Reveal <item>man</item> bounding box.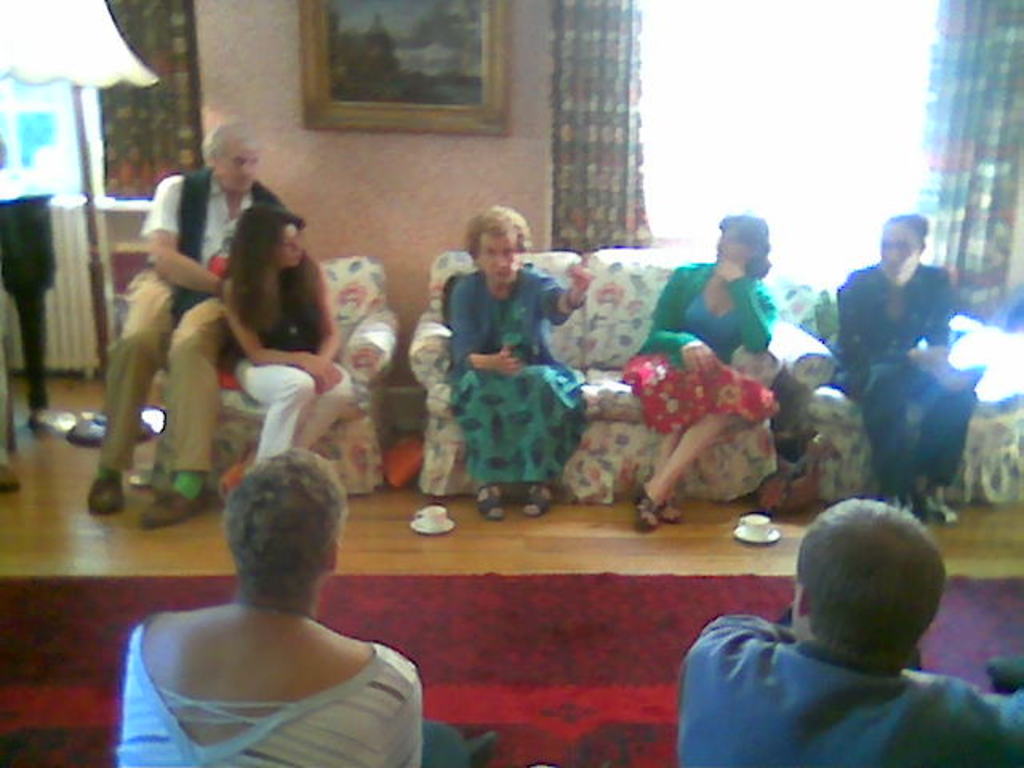
Revealed: detection(88, 123, 288, 525).
